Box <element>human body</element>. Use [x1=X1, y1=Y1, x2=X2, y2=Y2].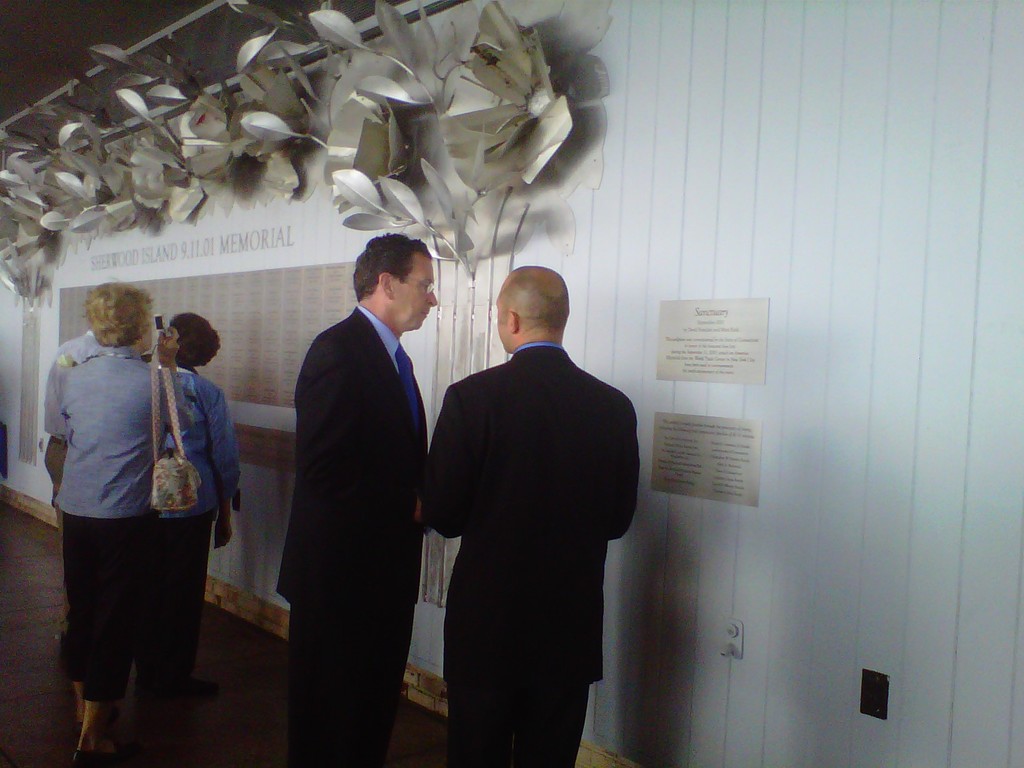
[x1=431, y1=269, x2=636, y2=767].
